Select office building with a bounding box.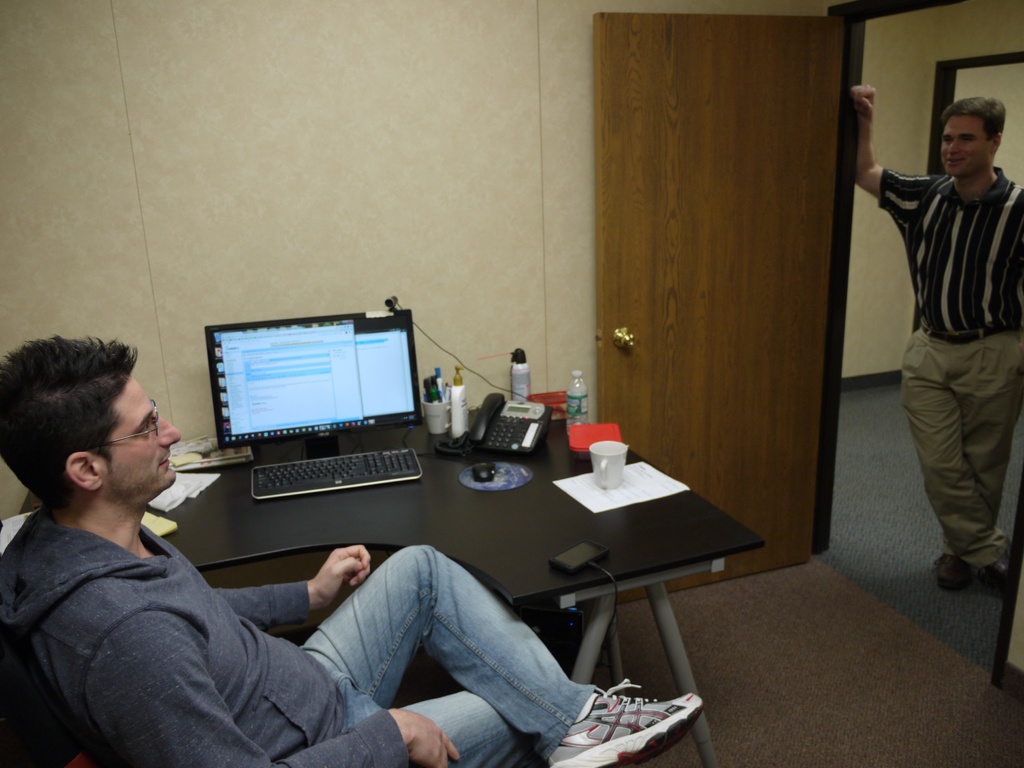
box=[0, 76, 888, 767].
